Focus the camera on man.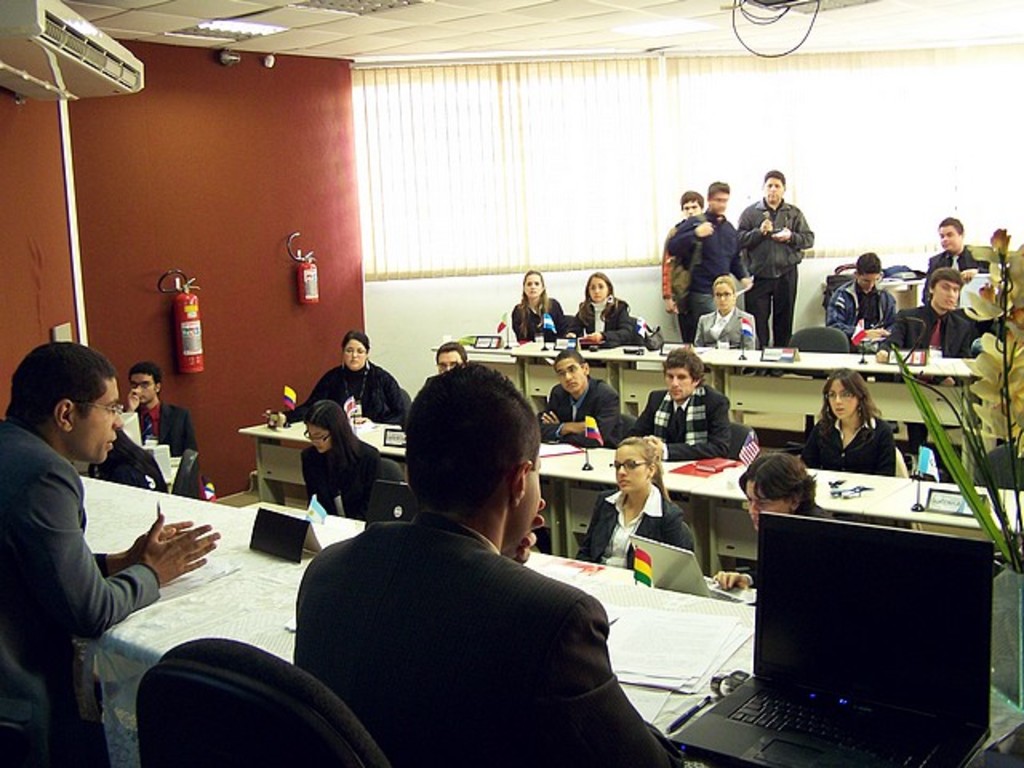
Focus region: box=[280, 379, 651, 757].
